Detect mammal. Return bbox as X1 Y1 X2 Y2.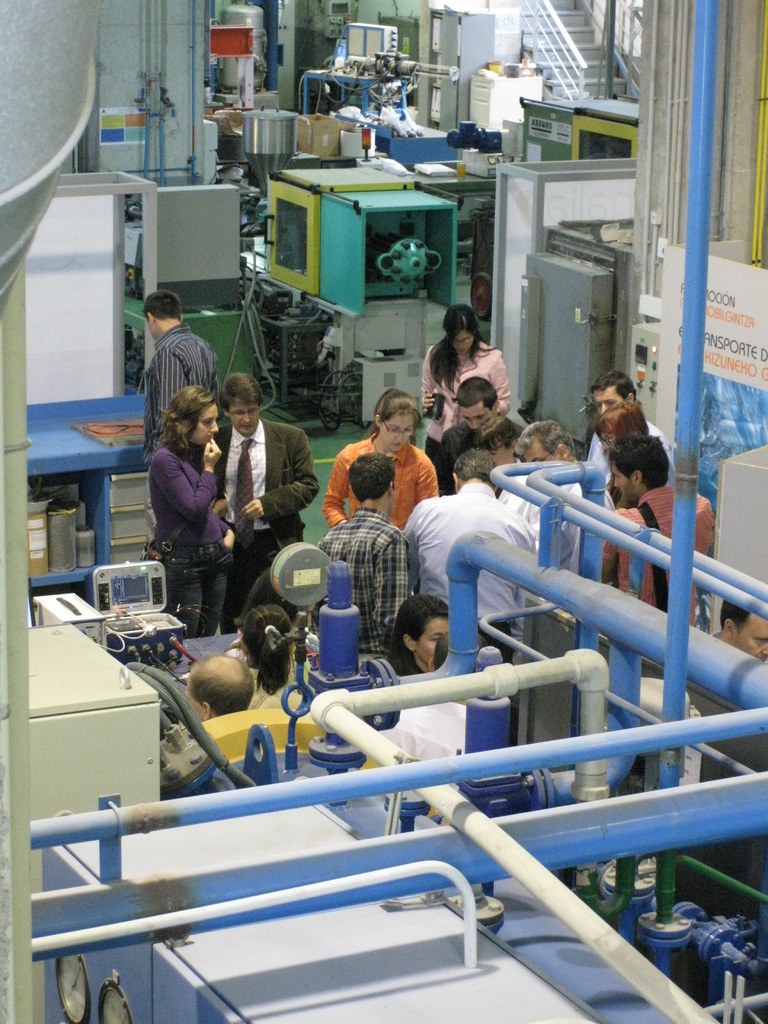
247 600 321 712.
